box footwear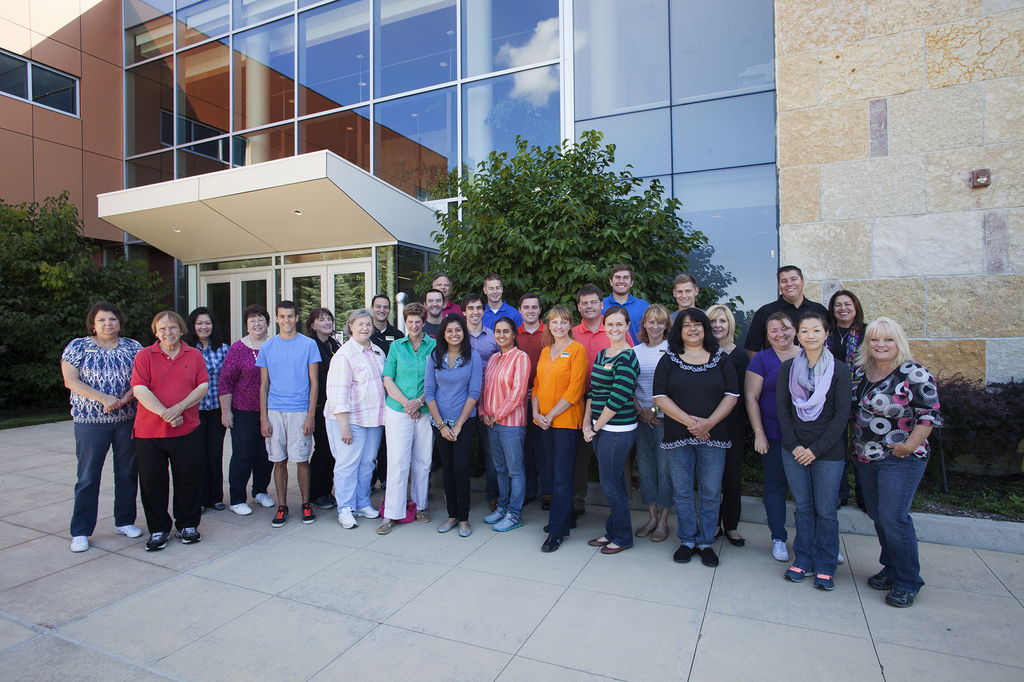
[543,501,552,509]
